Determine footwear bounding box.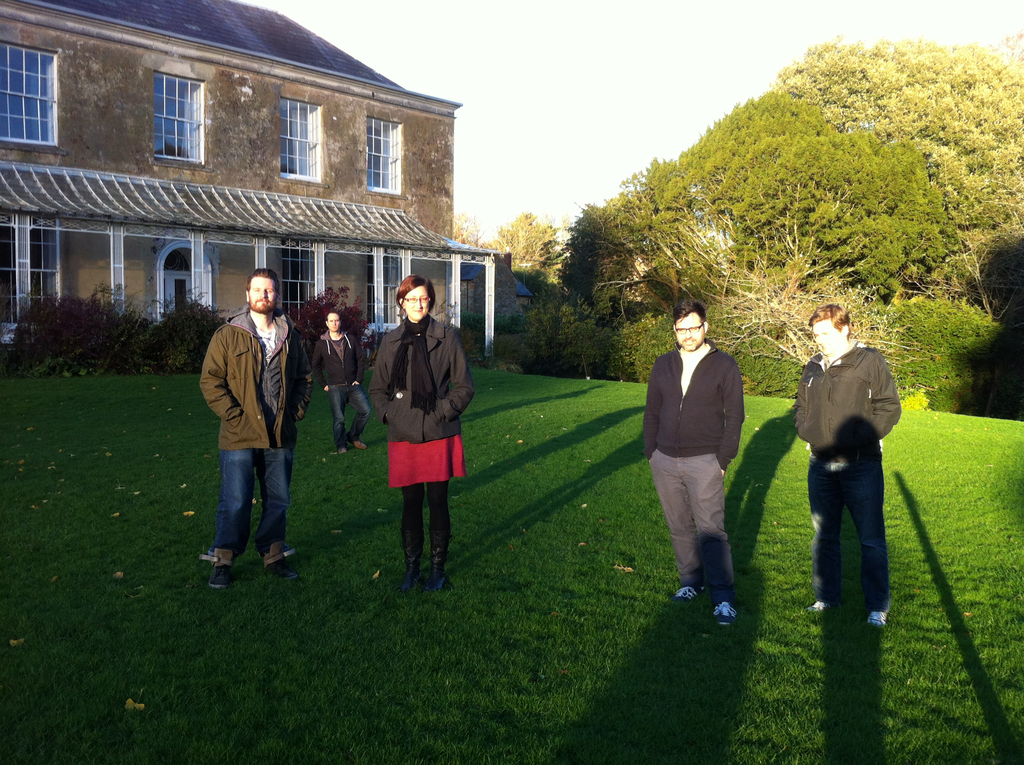
Determined: crop(806, 598, 838, 613).
